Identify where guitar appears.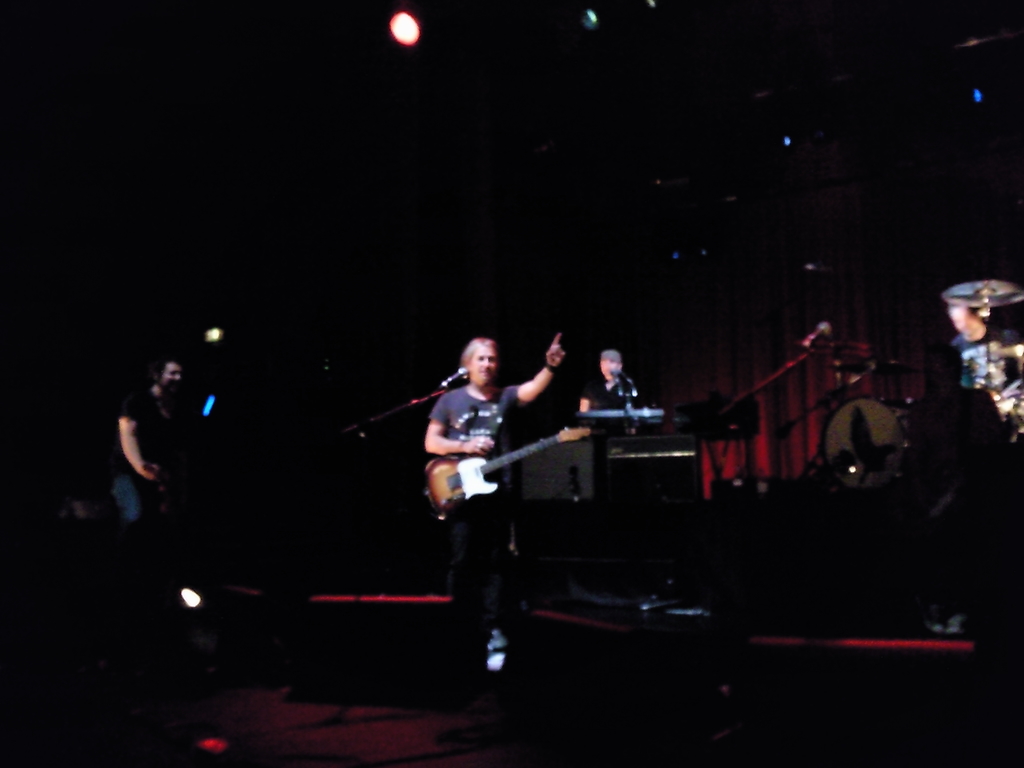
Appears at <bbox>429, 424, 590, 513</bbox>.
